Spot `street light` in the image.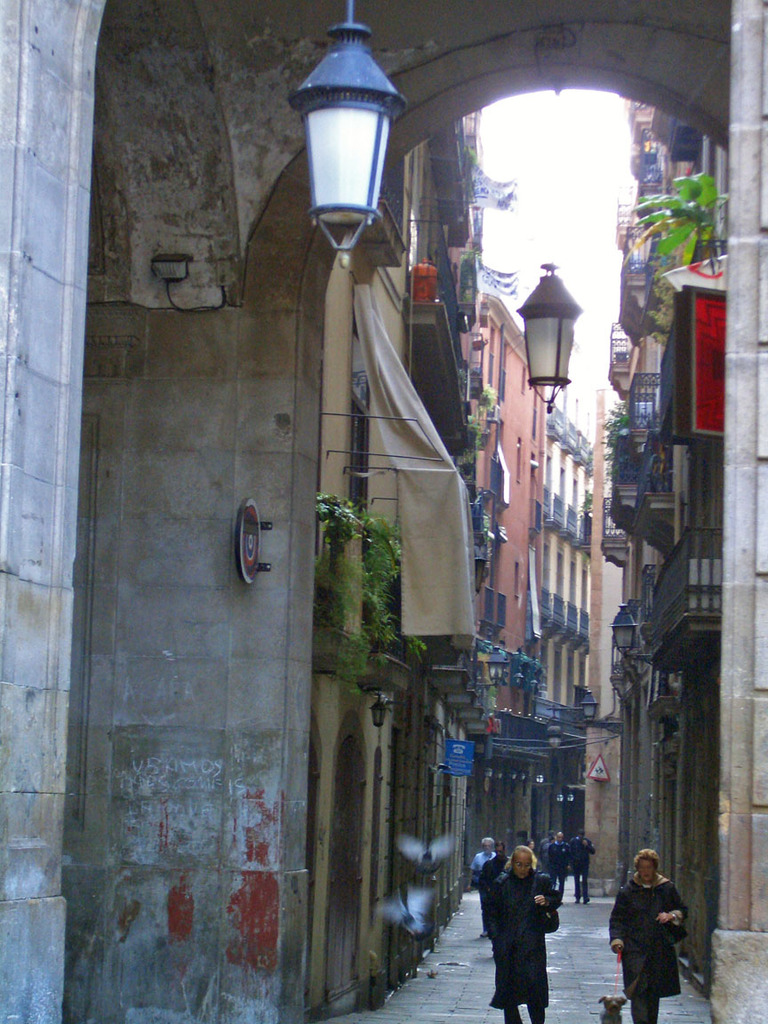
`street light` found at (607,595,684,676).
